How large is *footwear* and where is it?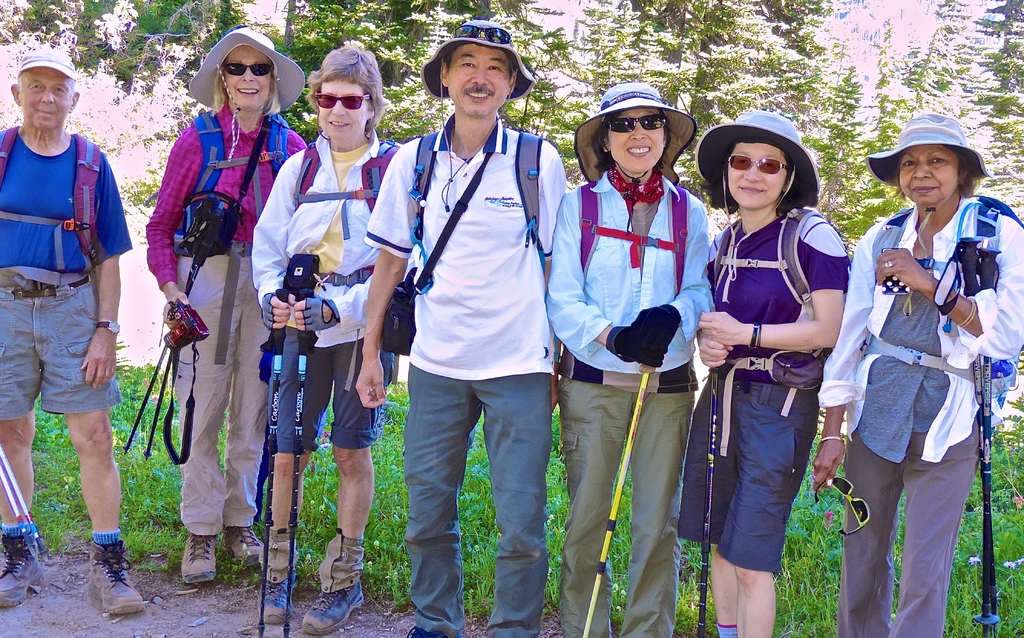
Bounding box: box(227, 519, 263, 564).
